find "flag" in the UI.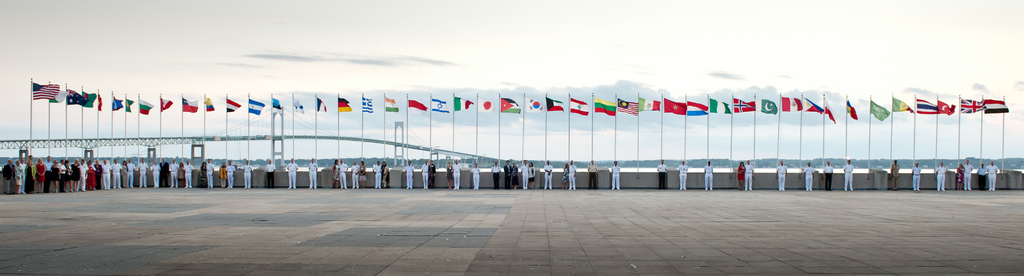
UI element at box=[847, 97, 860, 121].
